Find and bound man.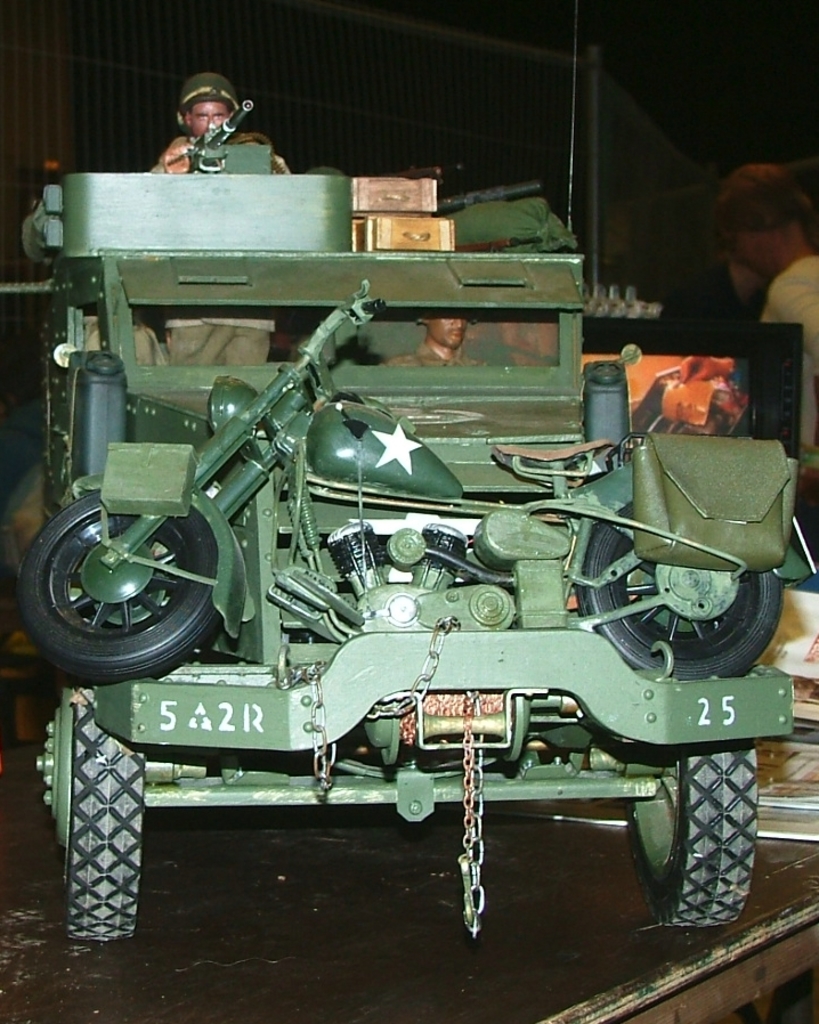
Bound: 137, 71, 300, 368.
